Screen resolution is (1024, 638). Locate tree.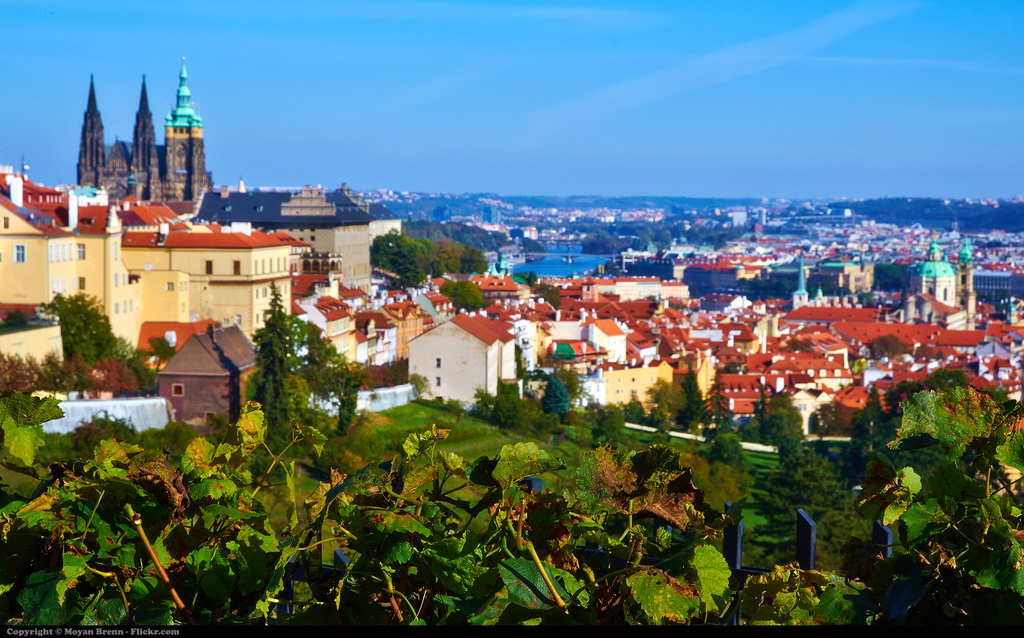
436 283 483 308.
